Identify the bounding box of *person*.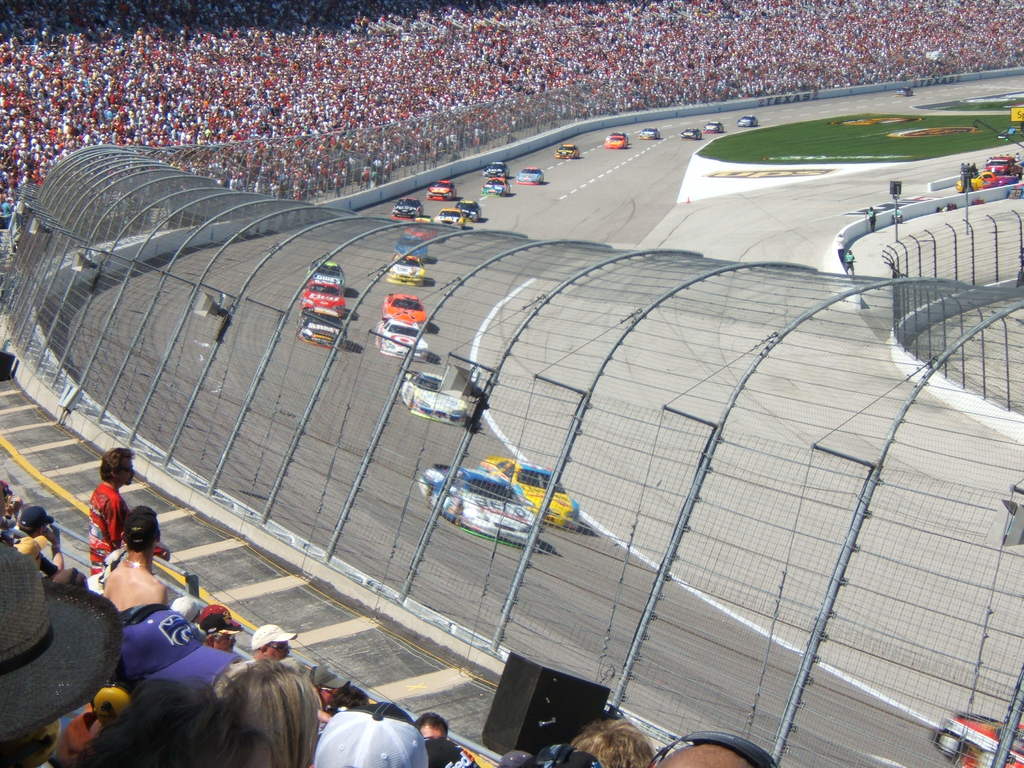
x1=300 y1=705 x2=435 y2=767.
